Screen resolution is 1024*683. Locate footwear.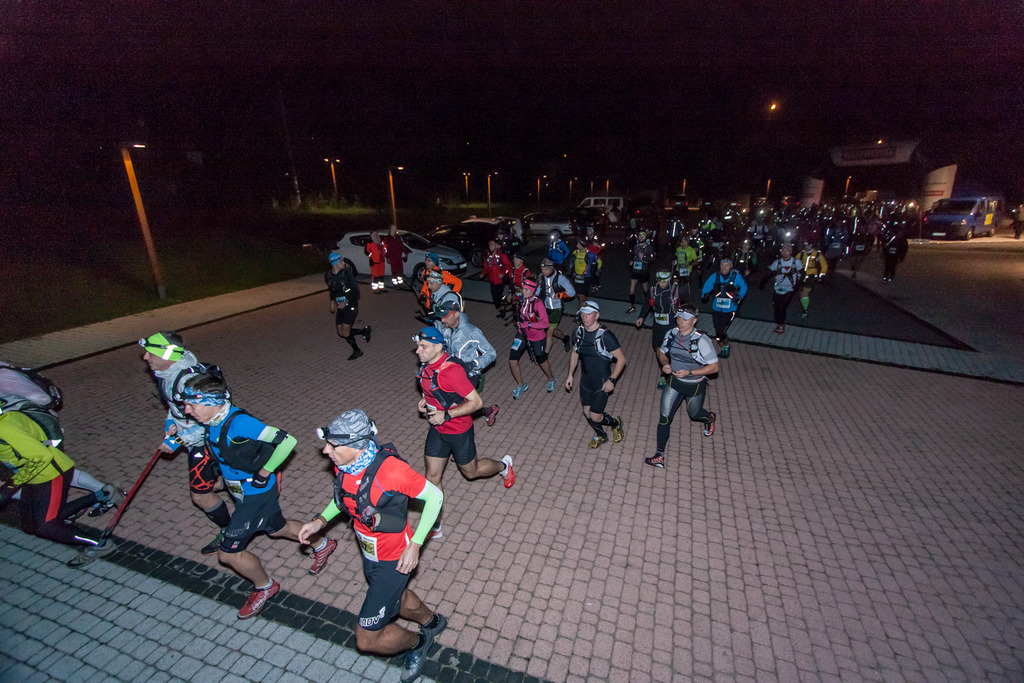
[801,313,806,324].
